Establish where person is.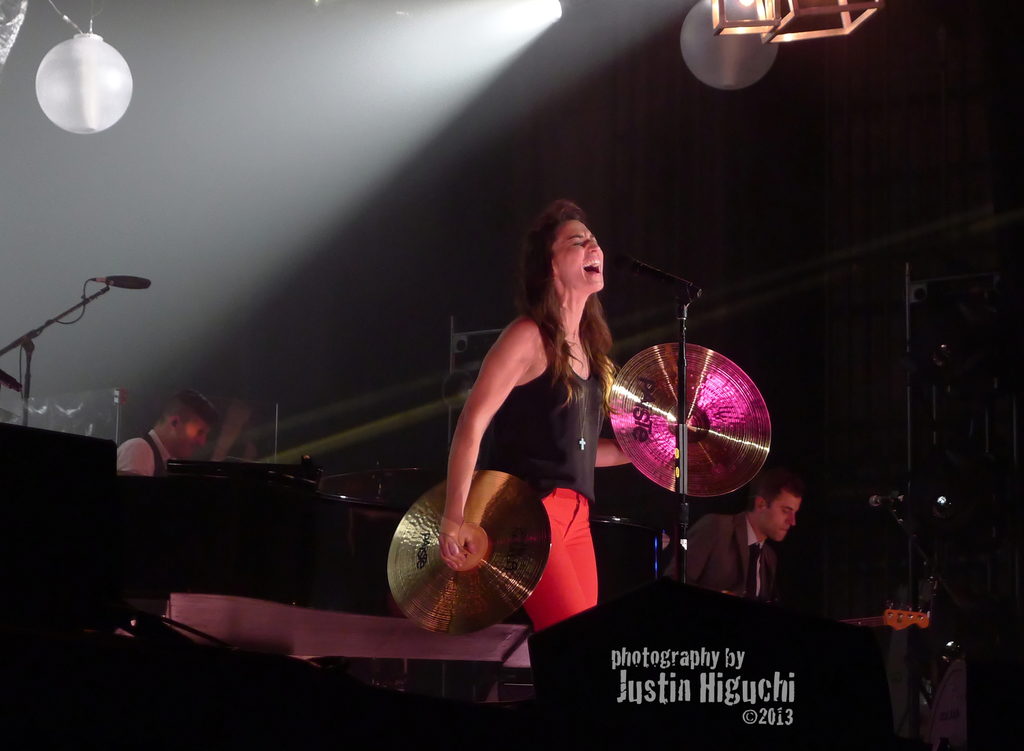
Established at (660,475,799,616).
